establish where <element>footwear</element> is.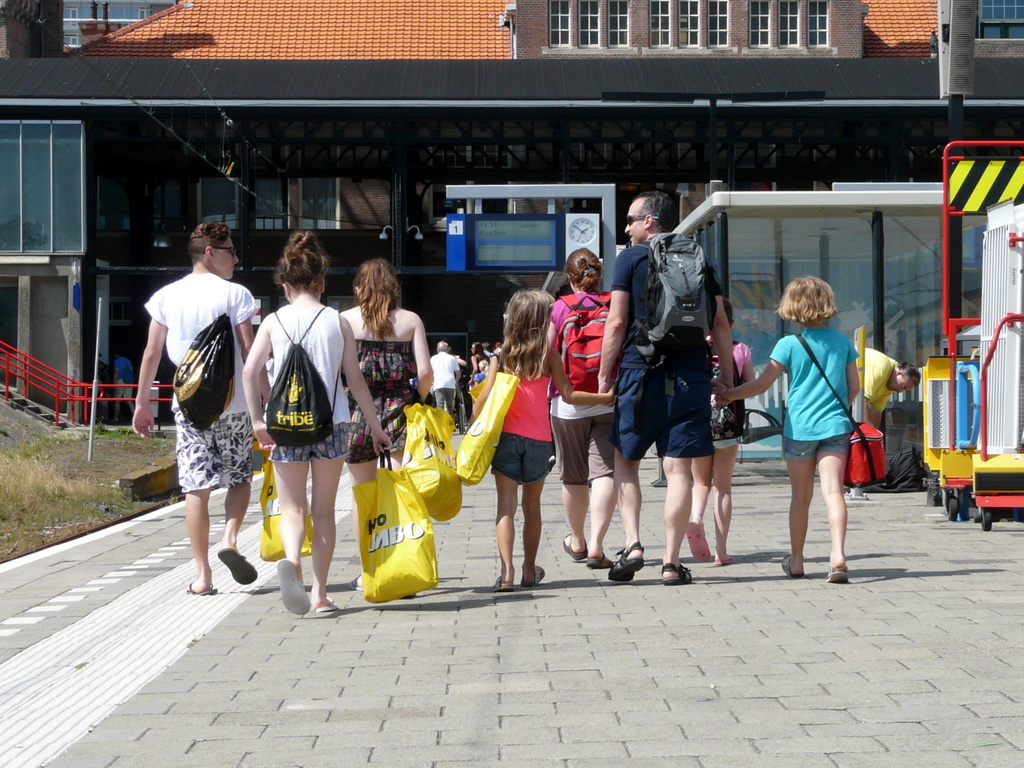
Established at (518, 566, 554, 589).
